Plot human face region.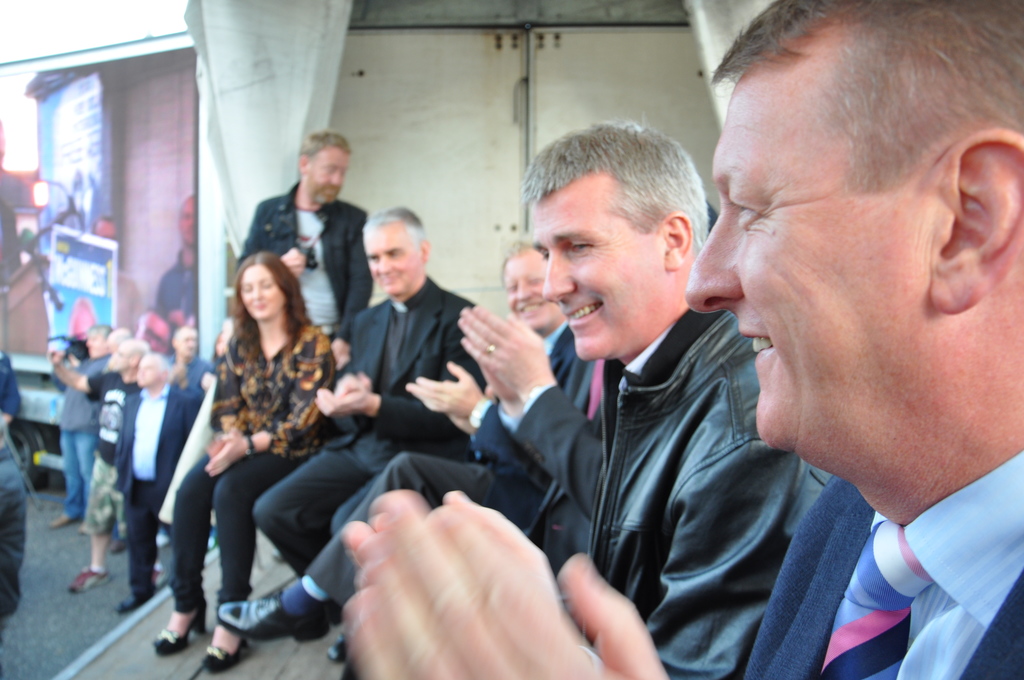
Plotted at Rect(687, 54, 936, 446).
